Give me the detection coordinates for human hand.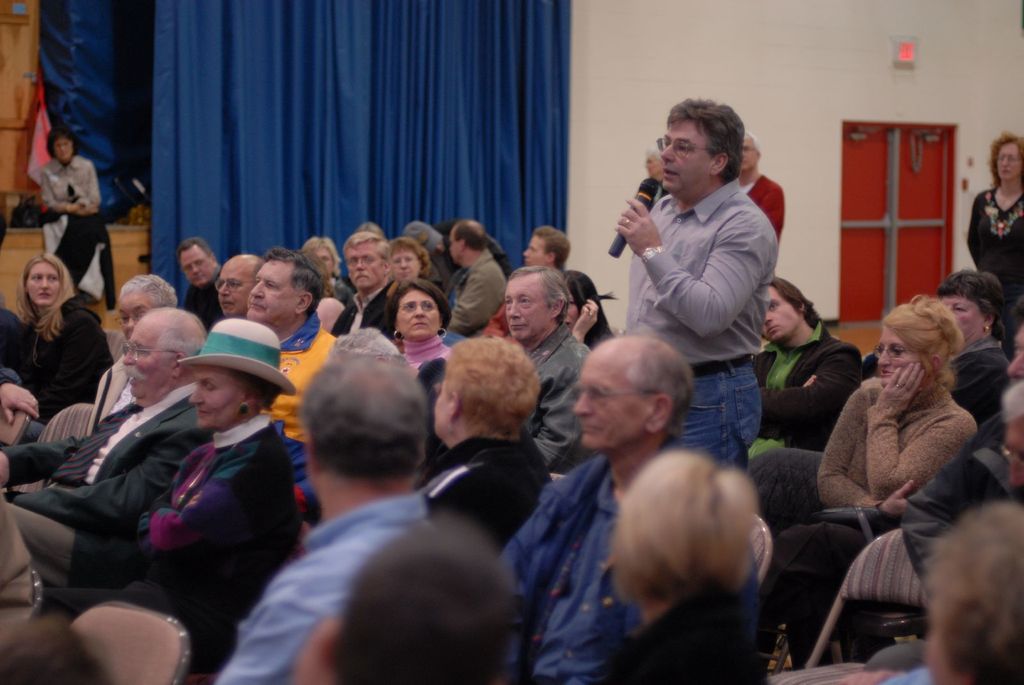
{"left": 81, "top": 203, "right": 99, "bottom": 218}.
